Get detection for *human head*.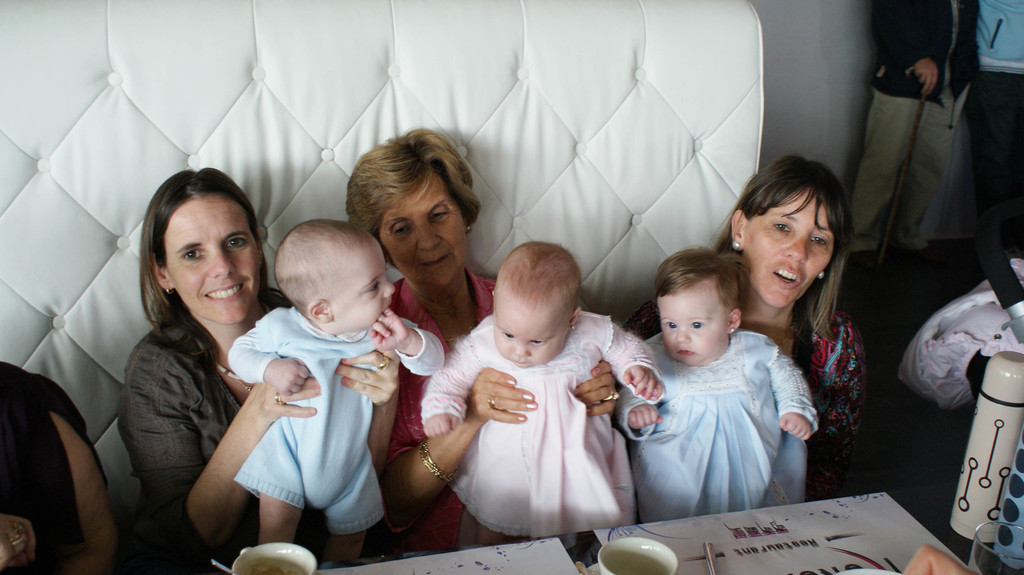
Detection: pyautogui.locateOnScreen(664, 251, 745, 358).
